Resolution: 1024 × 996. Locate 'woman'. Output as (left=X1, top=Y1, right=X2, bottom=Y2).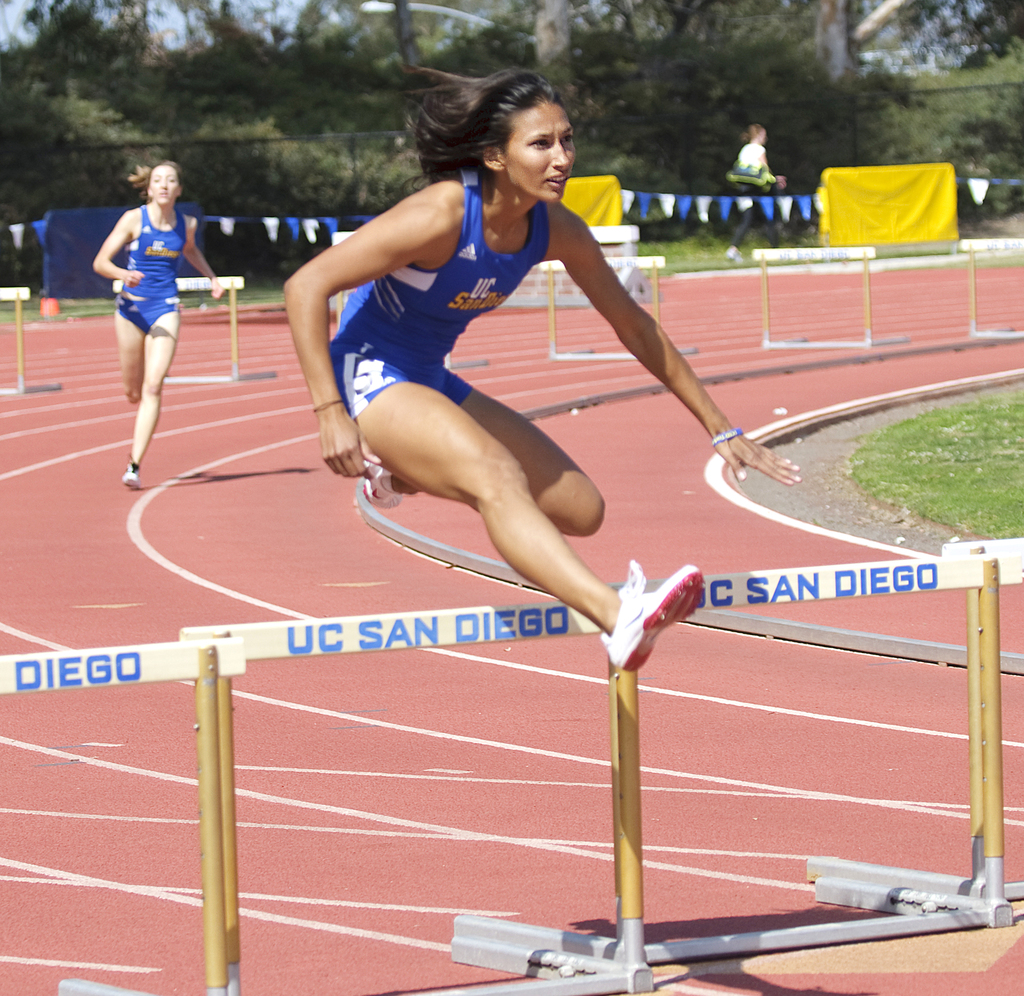
(left=278, top=54, right=748, bottom=699).
